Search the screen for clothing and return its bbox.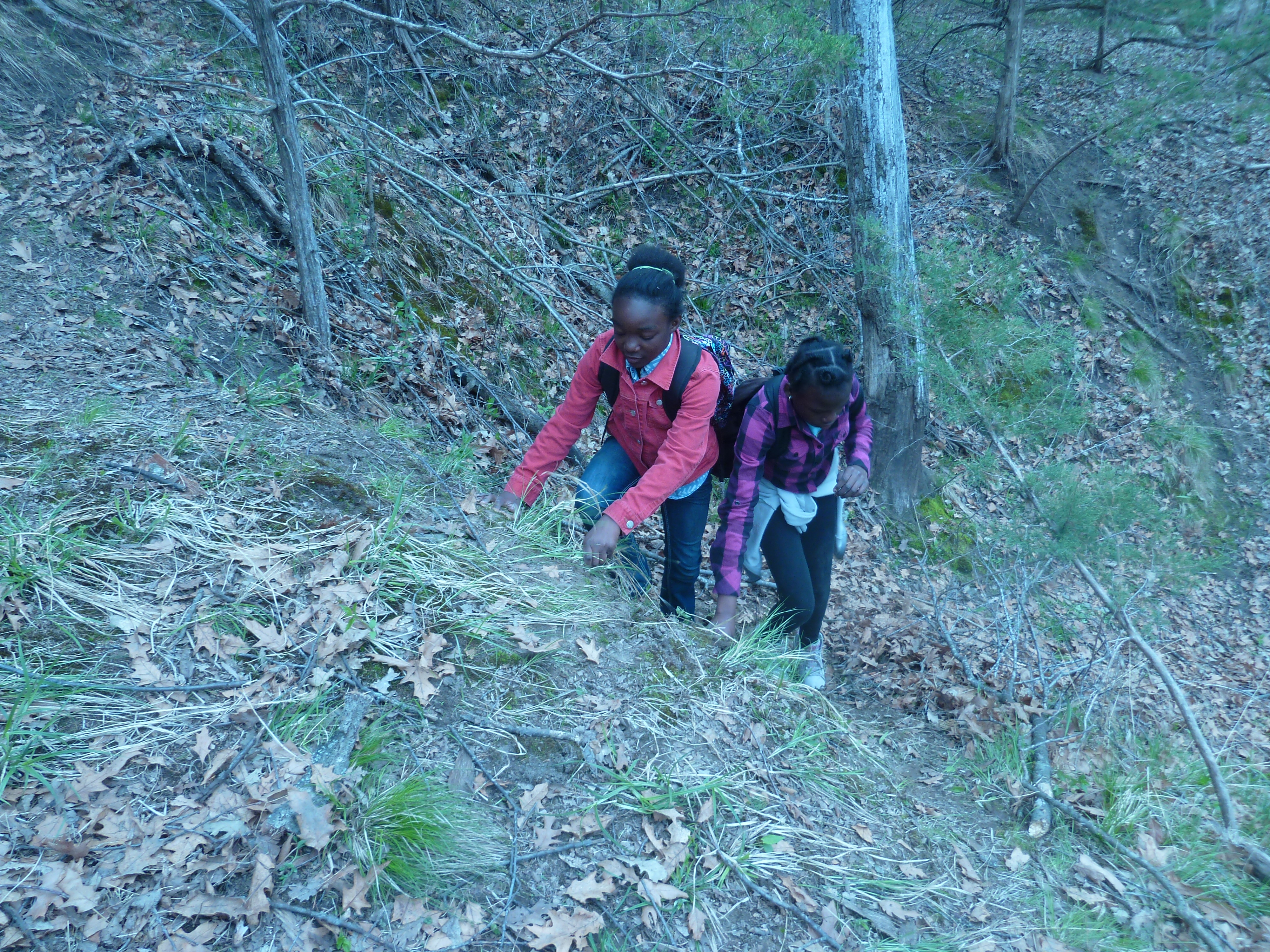
Found: (x1=237, y1=139, x2=267, y2=181).
